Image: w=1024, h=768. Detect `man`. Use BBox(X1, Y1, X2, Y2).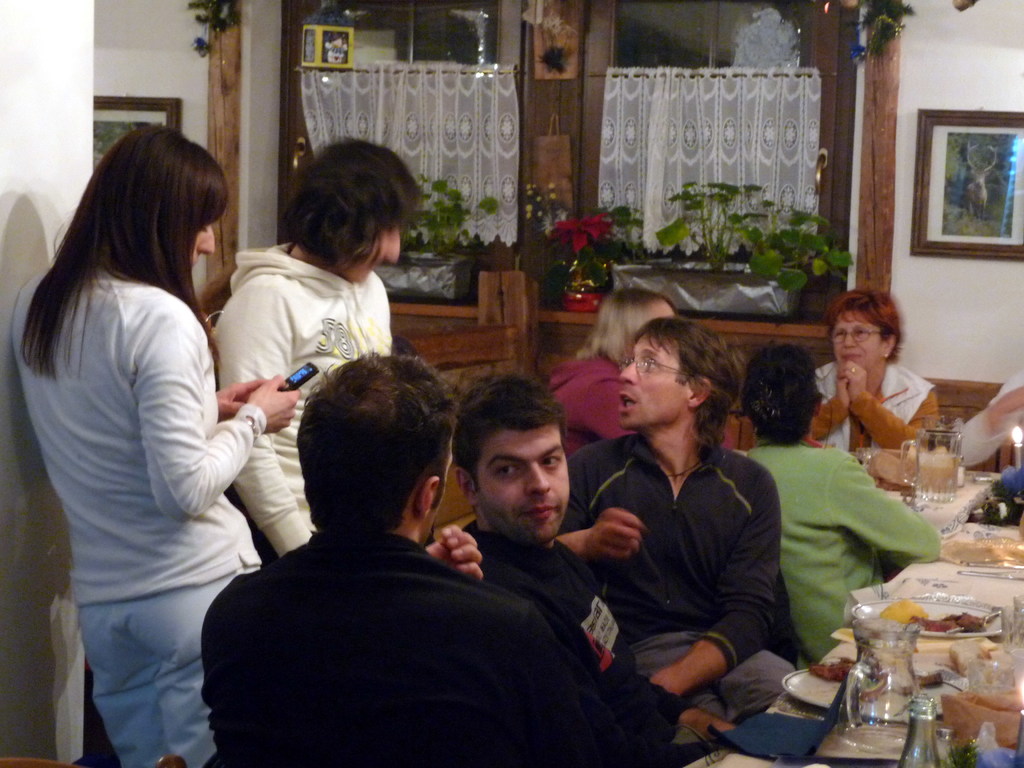
BBox(429, 366, 733, 767).
